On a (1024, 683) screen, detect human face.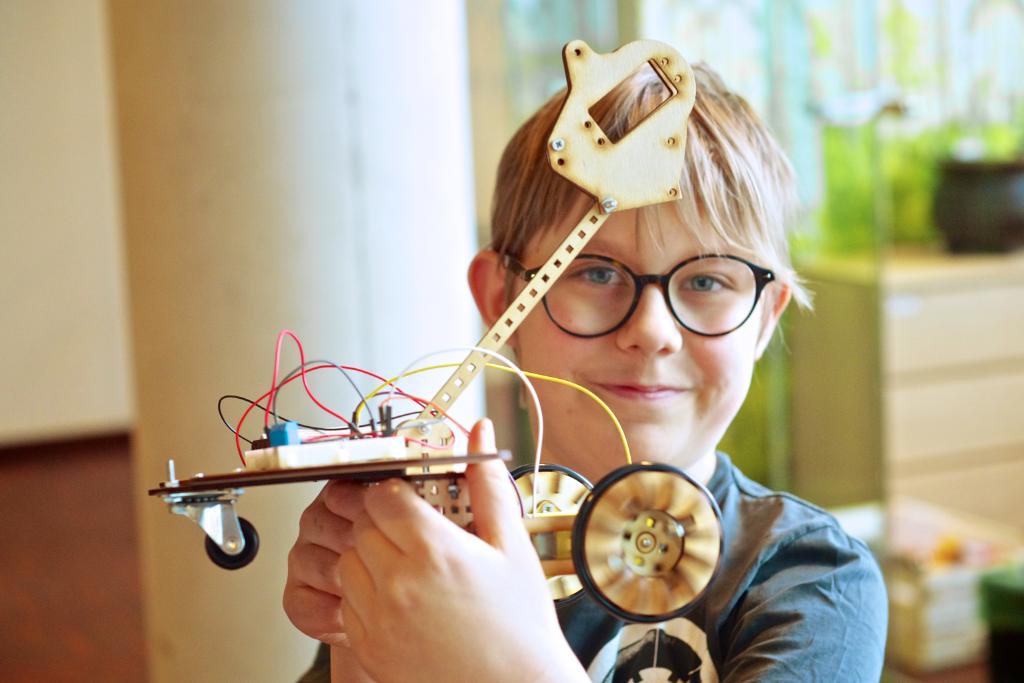
(515, 202, 762, 472).
